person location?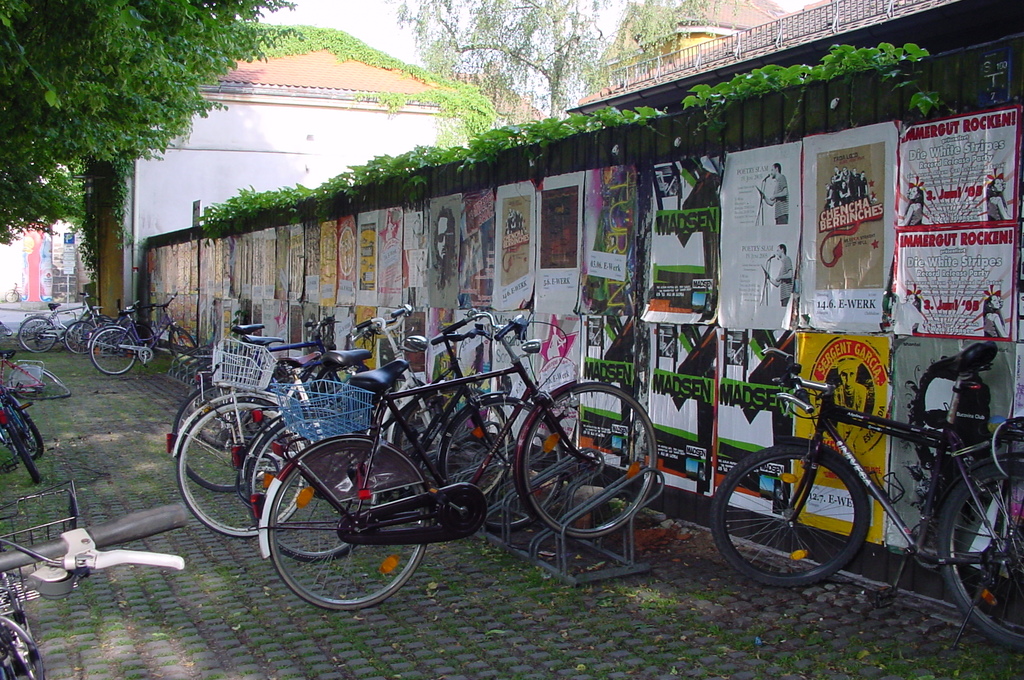
crop(831, 354, 861, 453)
